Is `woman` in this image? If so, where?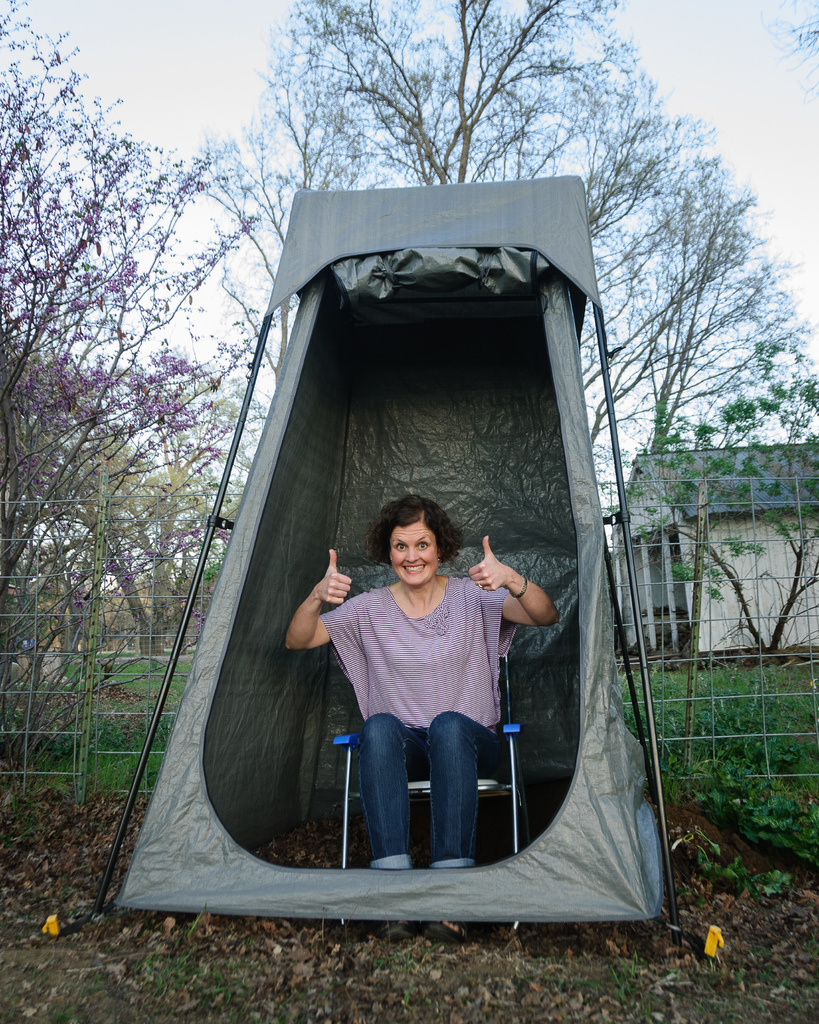
Yes, at {"left": 287, "top": 477, "right": 553, "bottom": 864}.
